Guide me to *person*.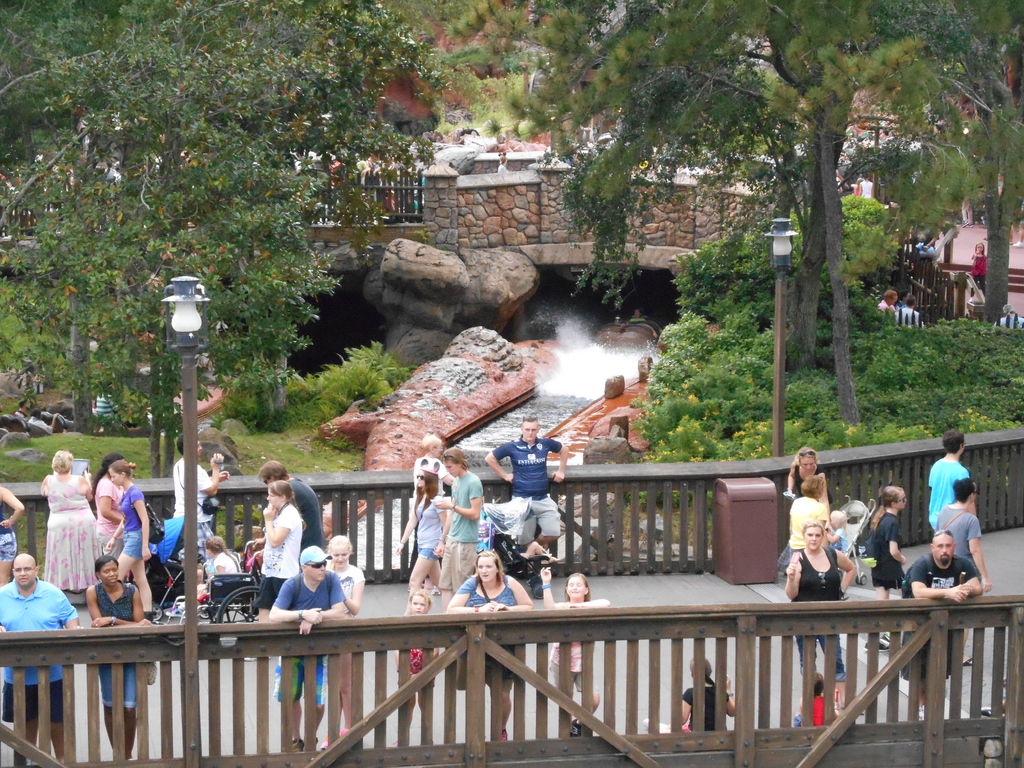
Guidance: x1=13 y1=396 x2=32 y2=428.
